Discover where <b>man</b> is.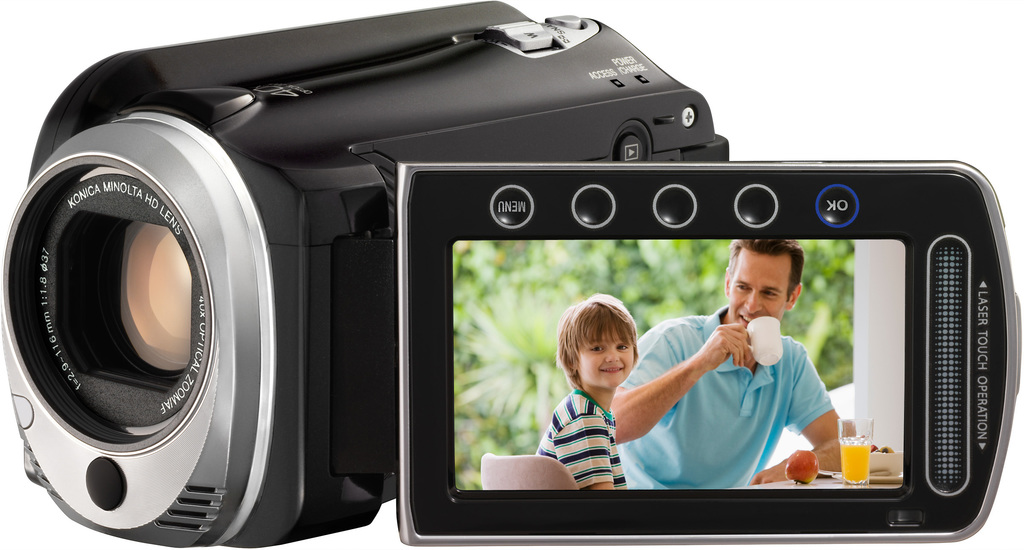
Discovered at [x1=587, y1=229, x2=888, y2=501].
